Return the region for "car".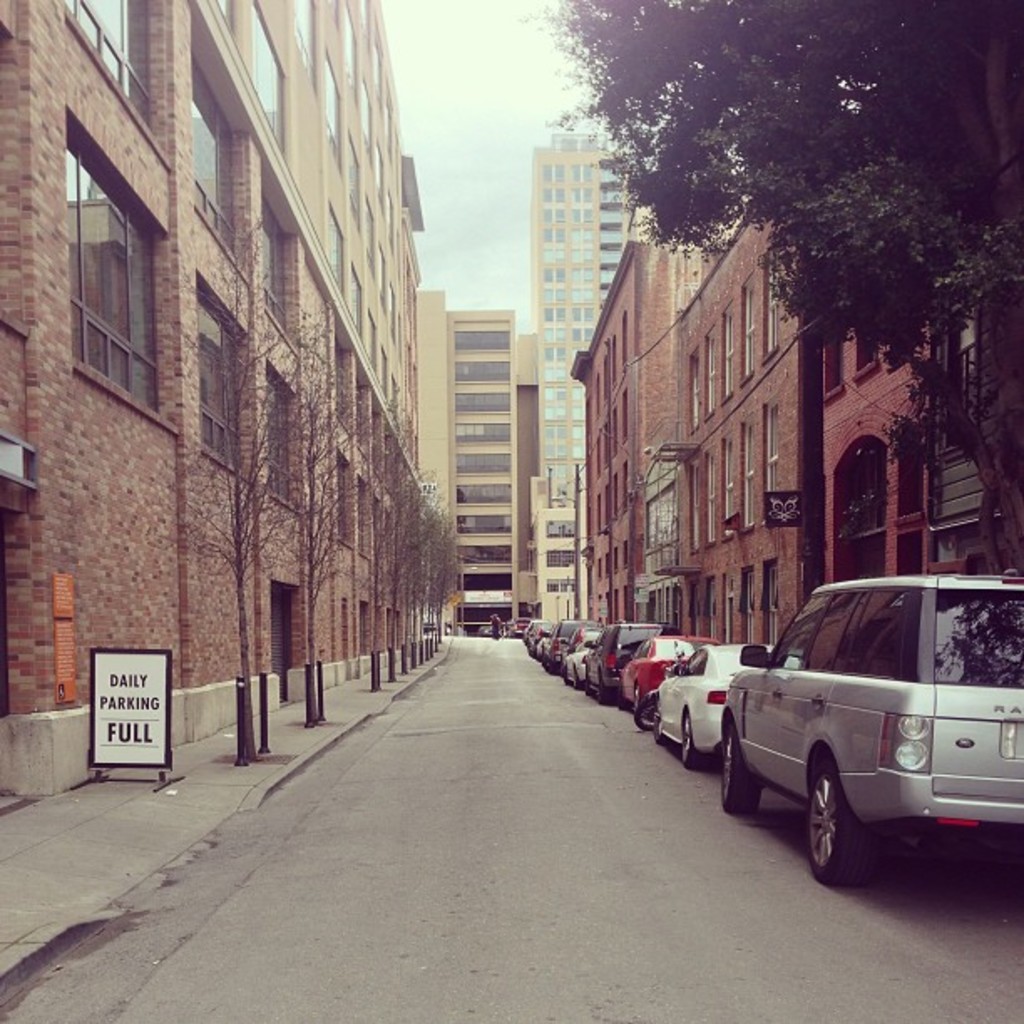
520:616:550:641.
